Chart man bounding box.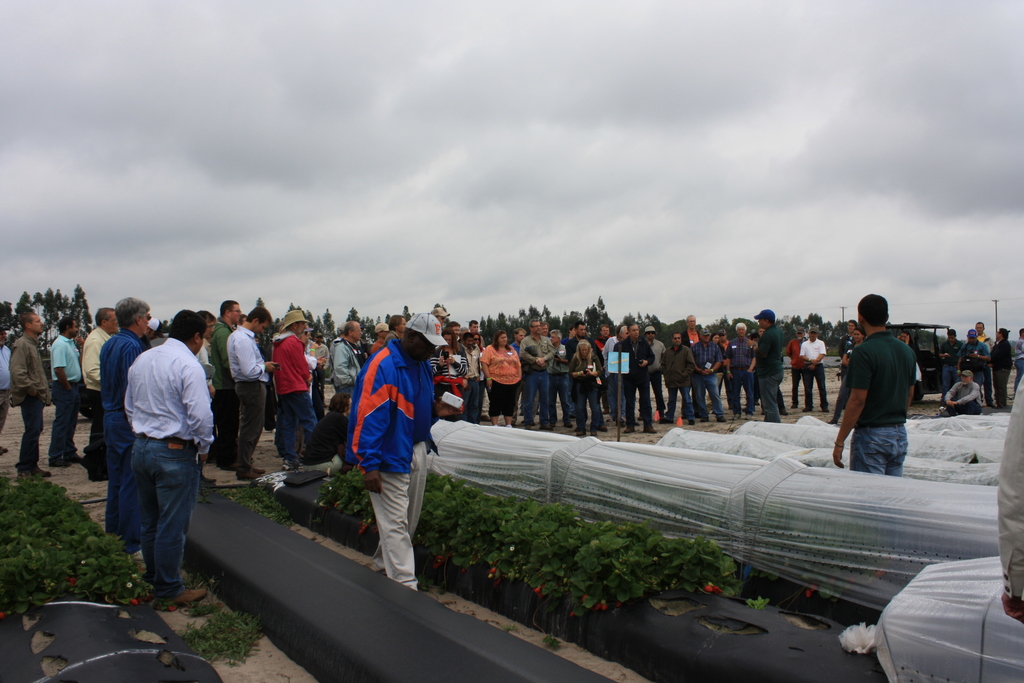
Charted: (315, 332, 328, 407).
